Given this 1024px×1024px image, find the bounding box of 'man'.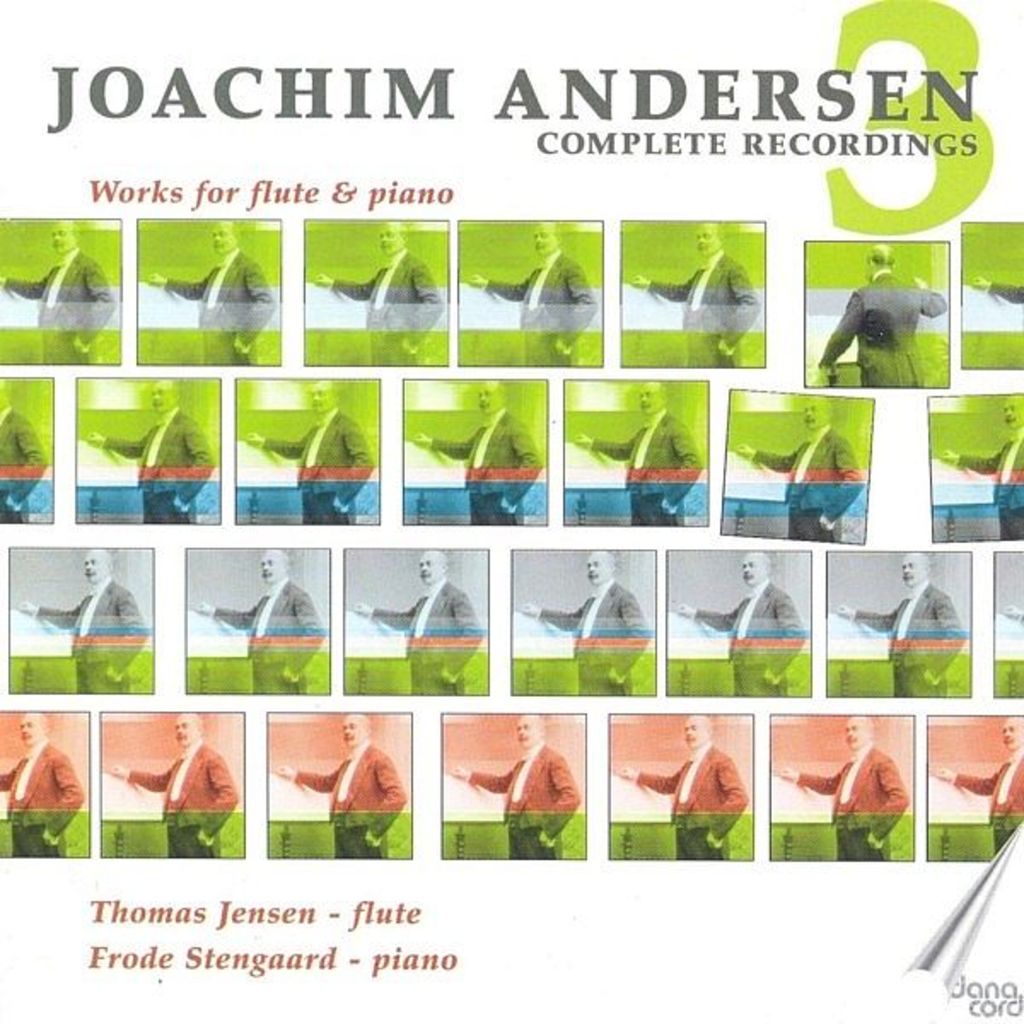
crop(321, 218, 435, 375).
